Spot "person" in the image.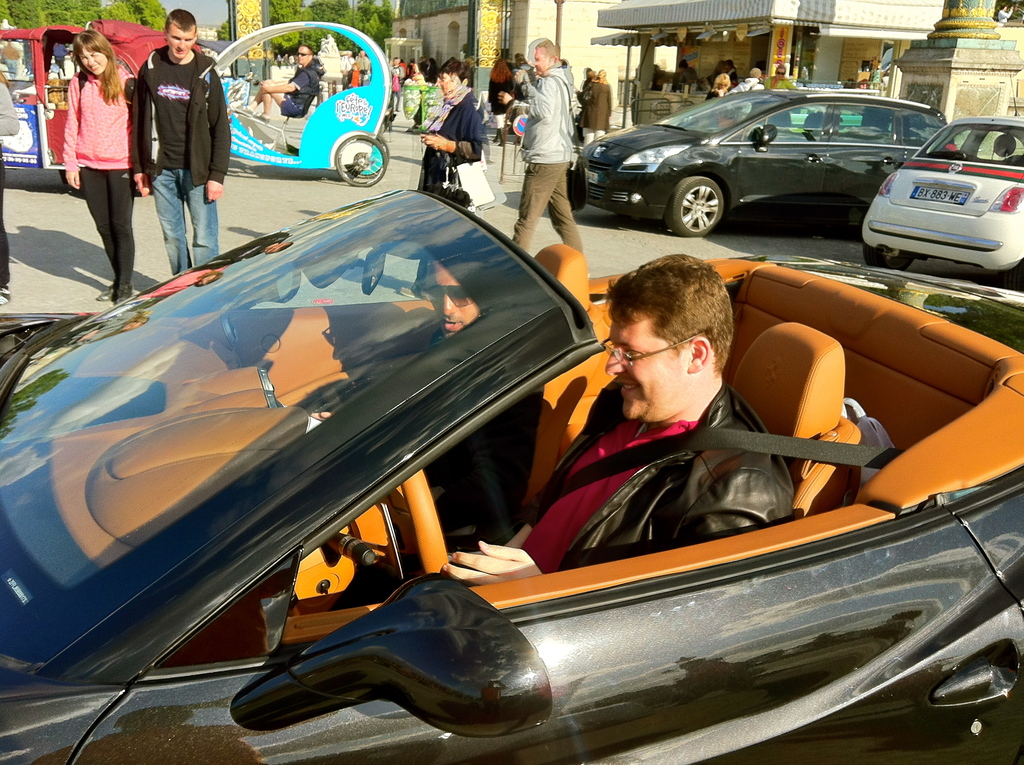
"person" found at l=0, t=65, r=26, b=312.
